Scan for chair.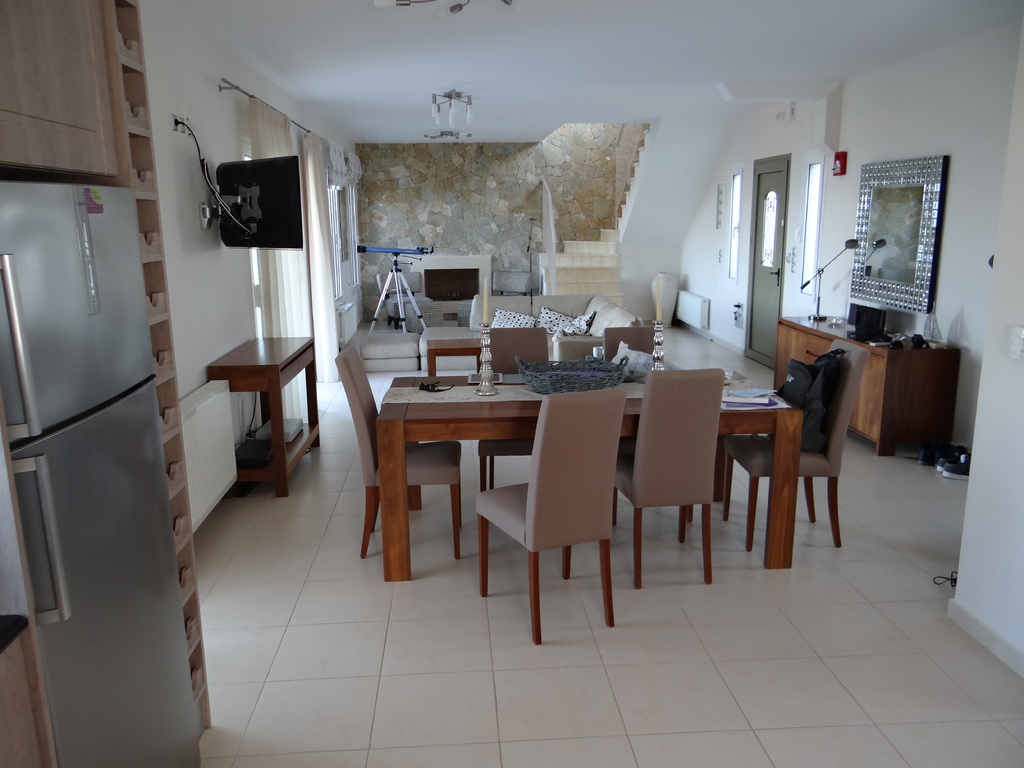
Scan result: Rect(481, 324, 547, 492).
